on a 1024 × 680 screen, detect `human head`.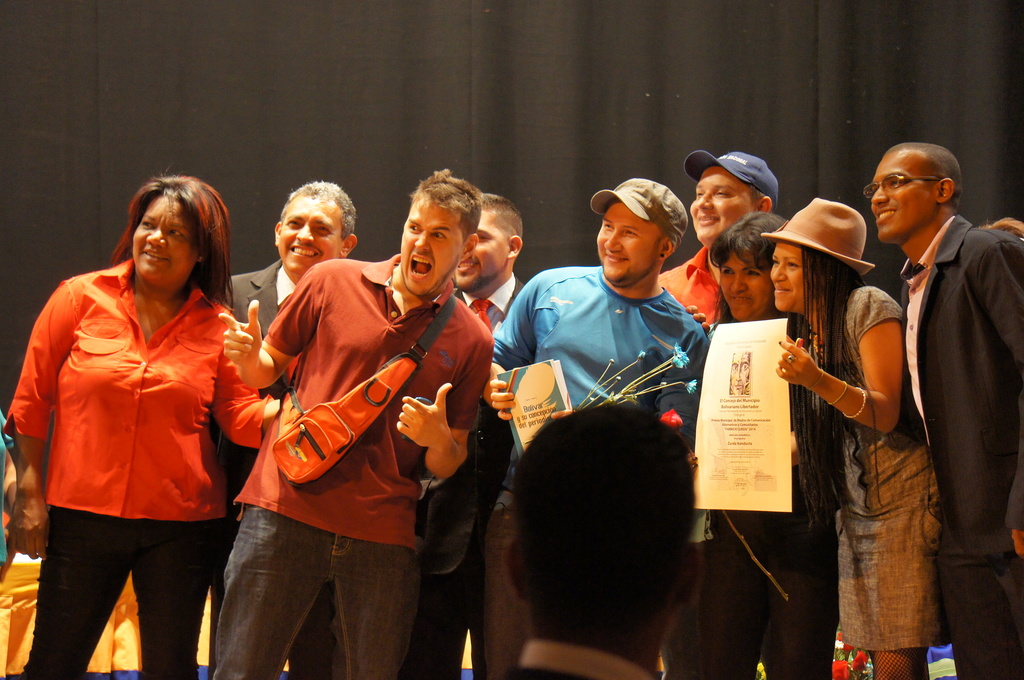
708,209,787,321.
